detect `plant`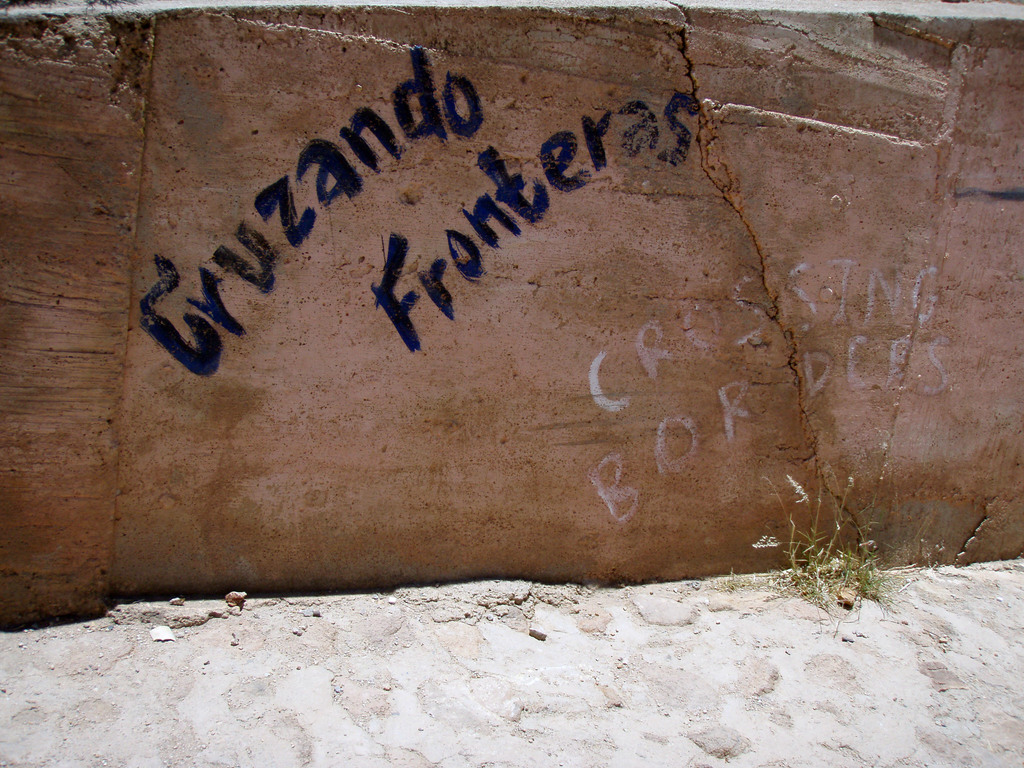
751/454/898/604
